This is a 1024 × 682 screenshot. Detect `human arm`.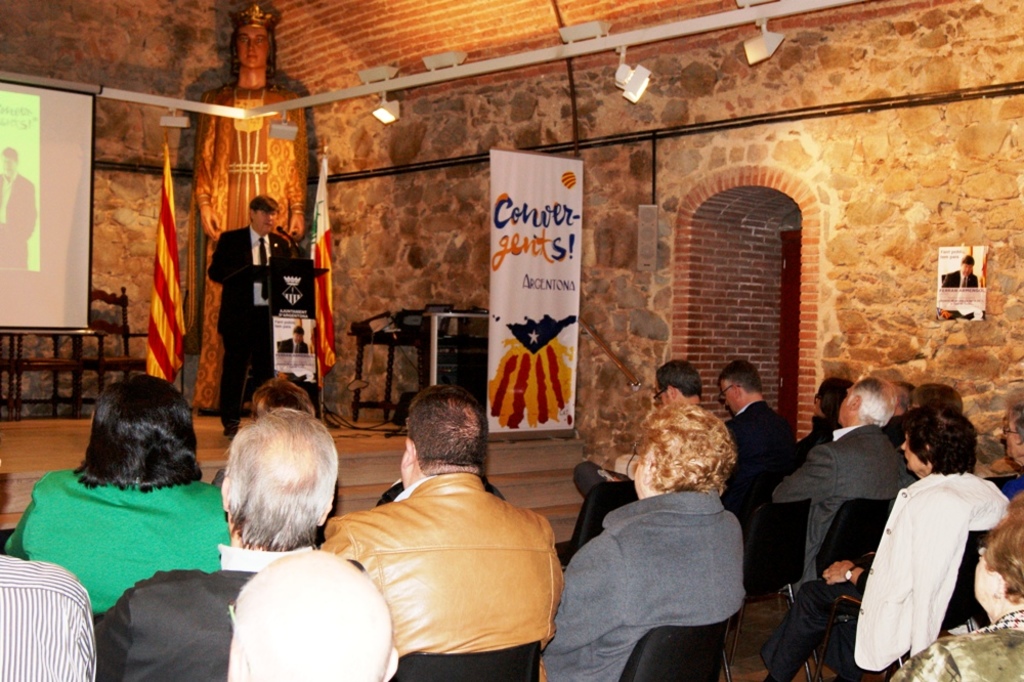
[91, 594, 133, 681].
